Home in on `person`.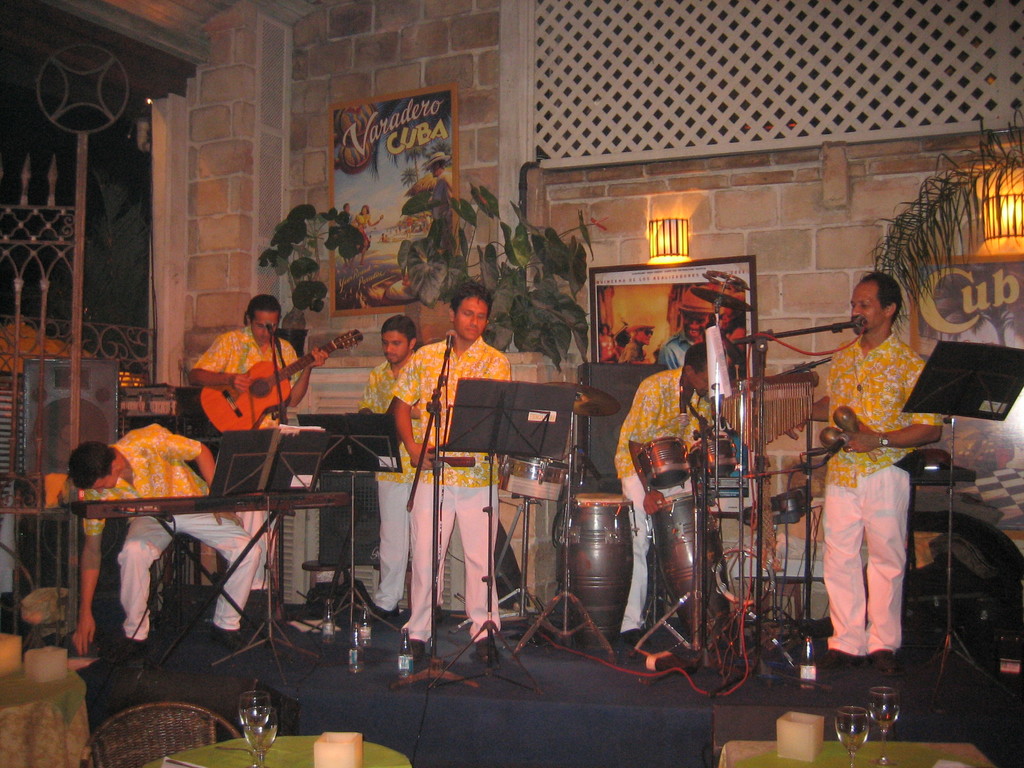
Homed in at crop(396, 287, 516, 664).
